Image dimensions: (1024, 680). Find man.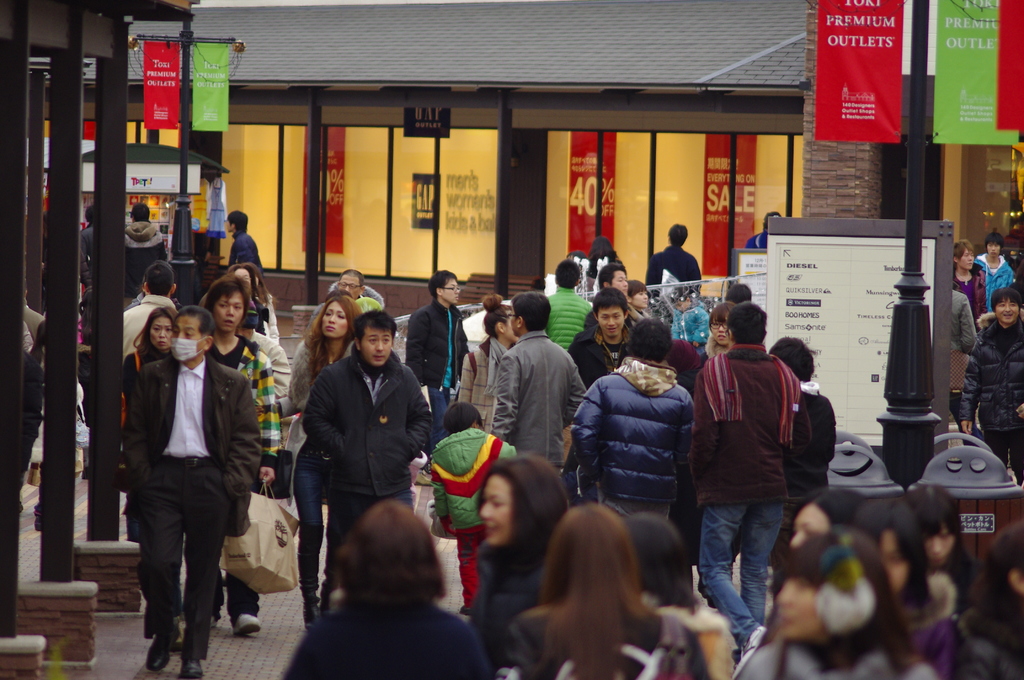
detection(108, 282, 267, 667).
